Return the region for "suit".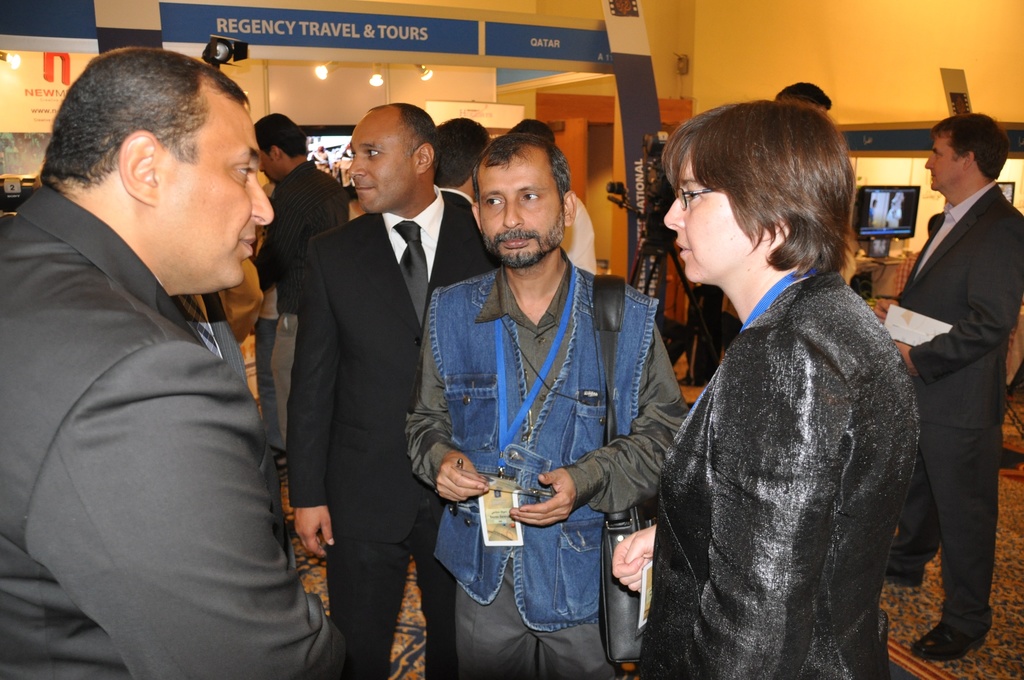
left=285, top=185, right=499, bottom=679.
